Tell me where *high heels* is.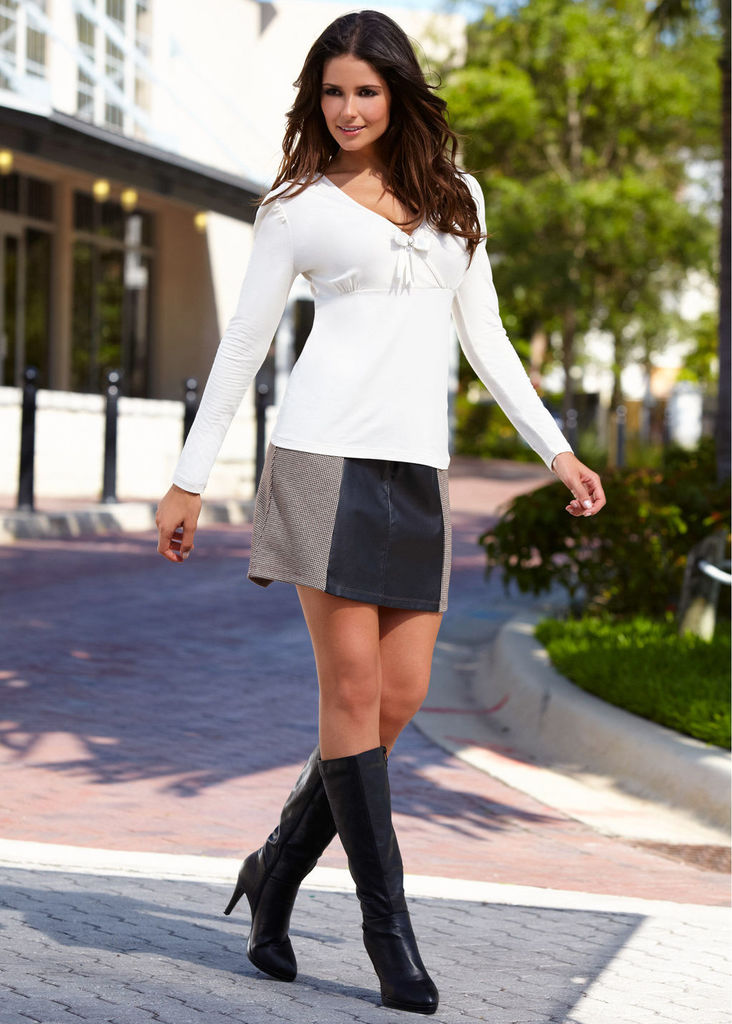
*high heels* is at left=227, top=747, right=336, bottom=982.
